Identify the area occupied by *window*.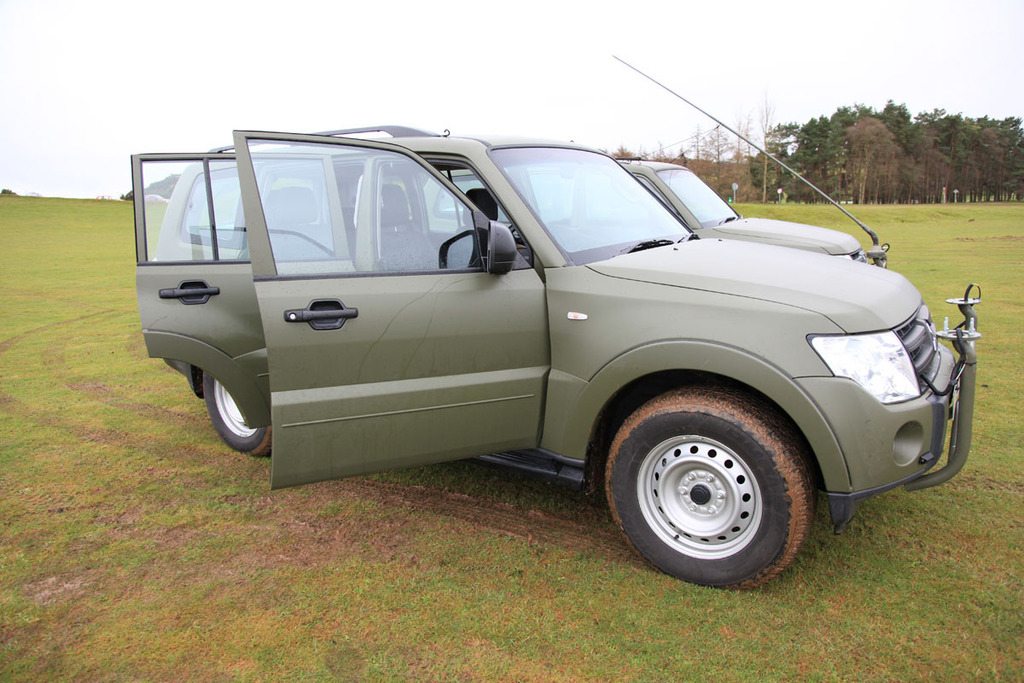
Area: <bbox>235, 135, 527, 277</bbox>.
